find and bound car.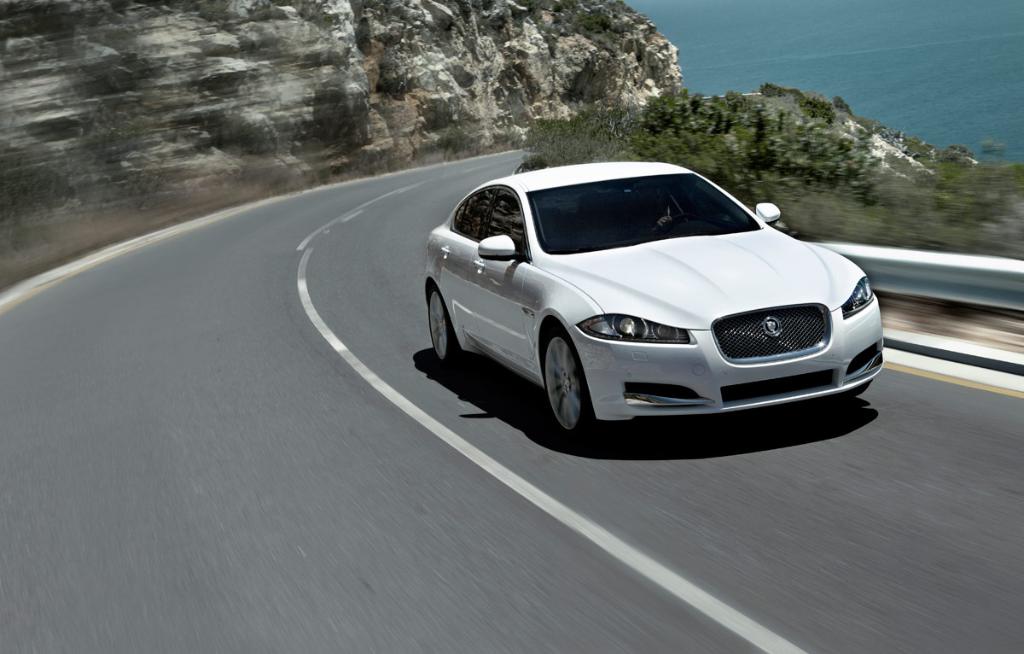
Bound: (x1=404, y1=161, x2=887, y2=444).
